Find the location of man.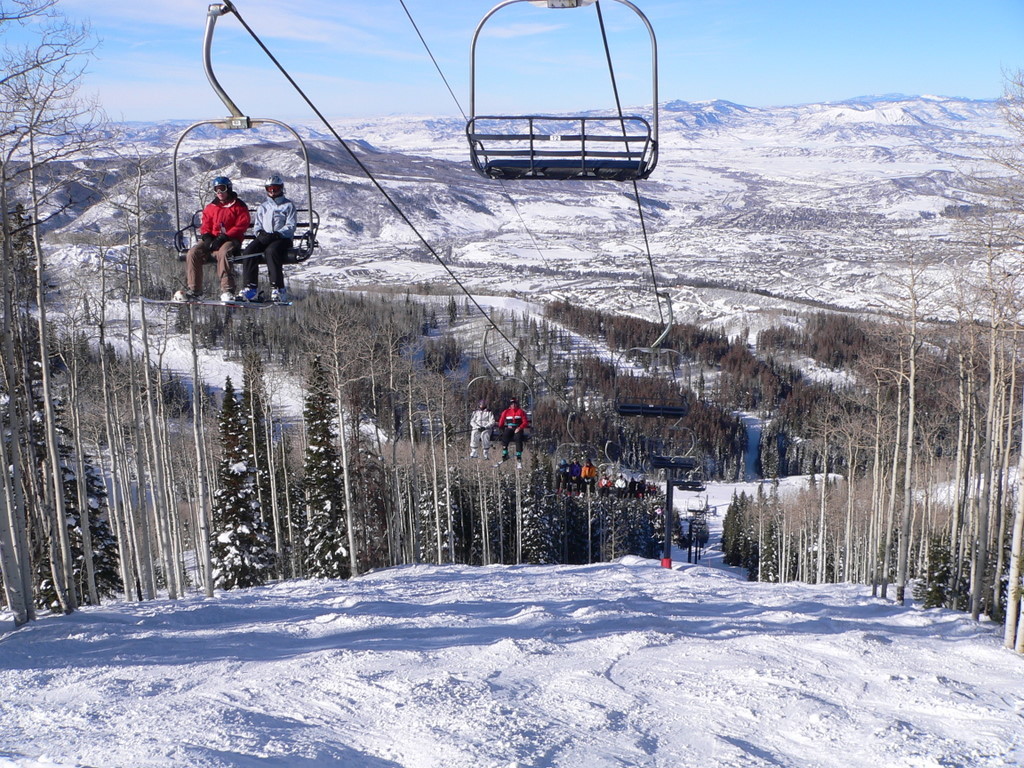
Location: BBox(237, 172, 298, 307).
